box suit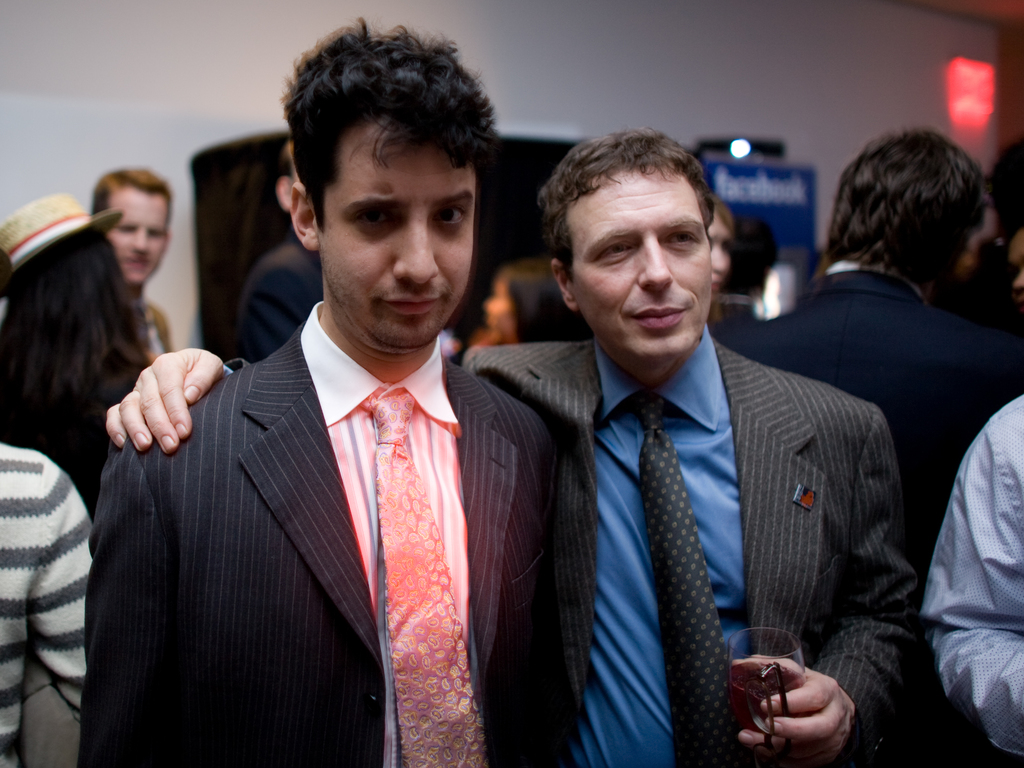
714:258:1023:767
